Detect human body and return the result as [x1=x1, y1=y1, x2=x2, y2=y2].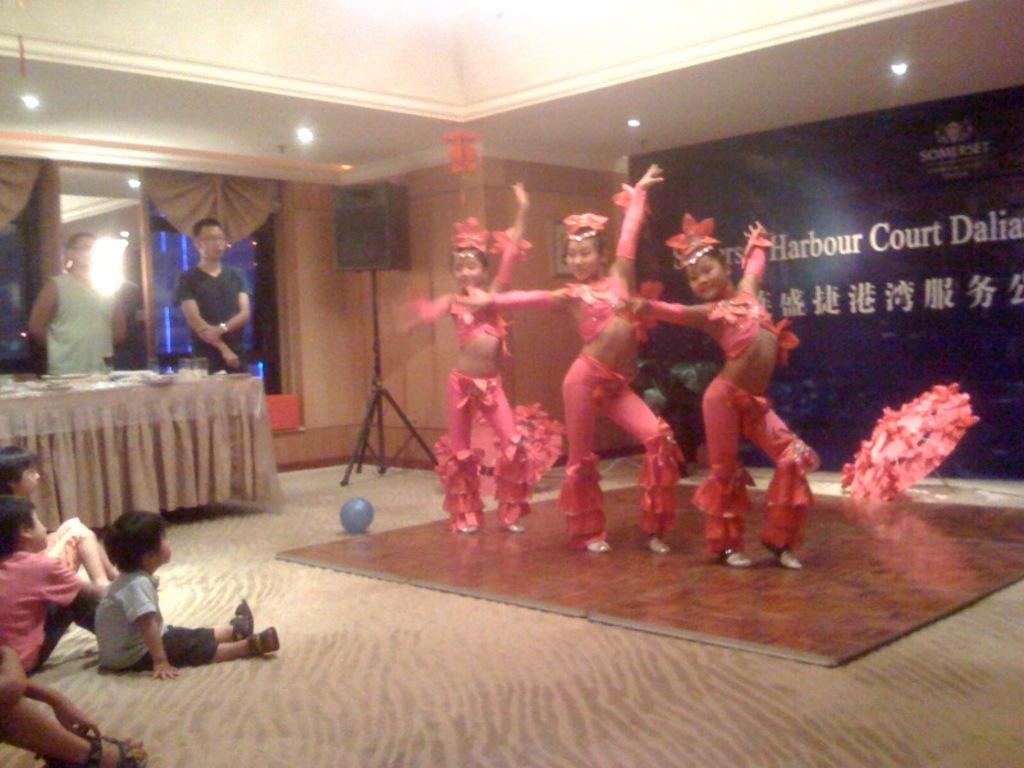
[x1=460, y1=170, x2=672, y2=558].
